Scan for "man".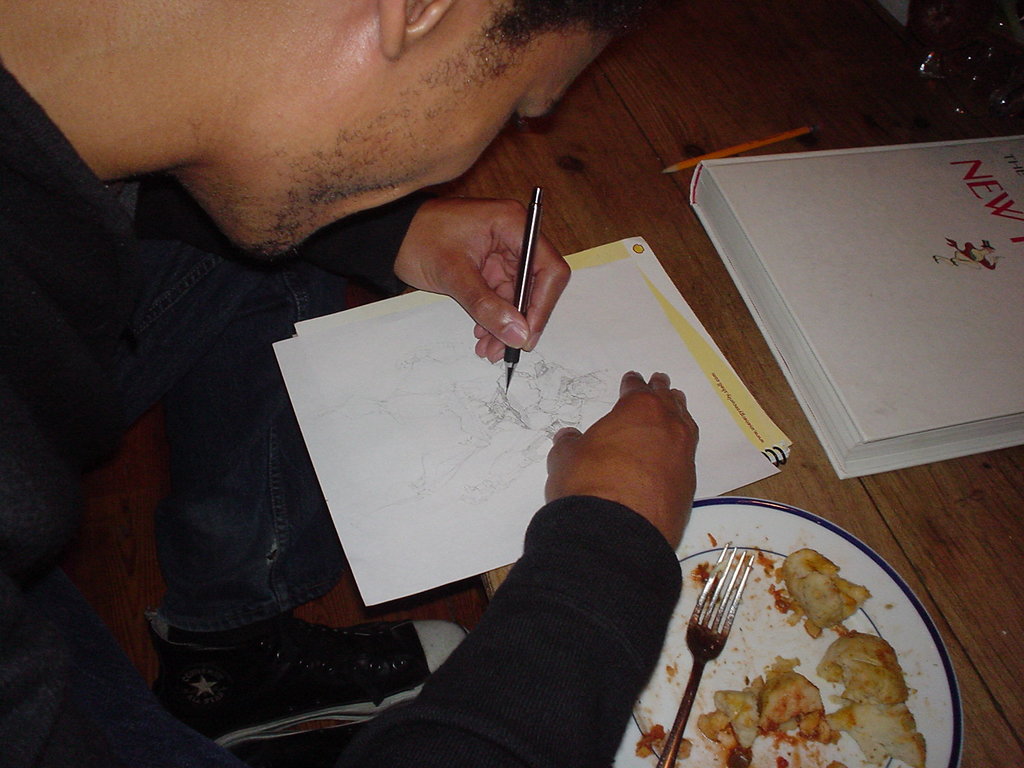
Scan result: [left=77, top=28, right=754, bottom=728].
